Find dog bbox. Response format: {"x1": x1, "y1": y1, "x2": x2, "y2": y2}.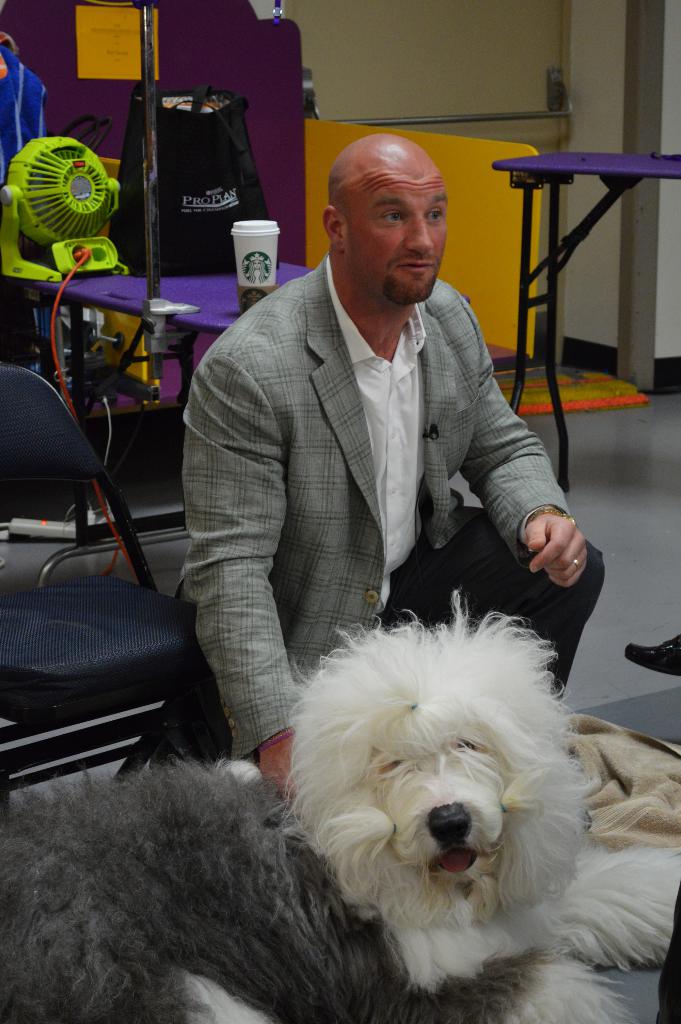
{"x1": 0, "y1": 627, "x2": 680, "y2": 1023}.
